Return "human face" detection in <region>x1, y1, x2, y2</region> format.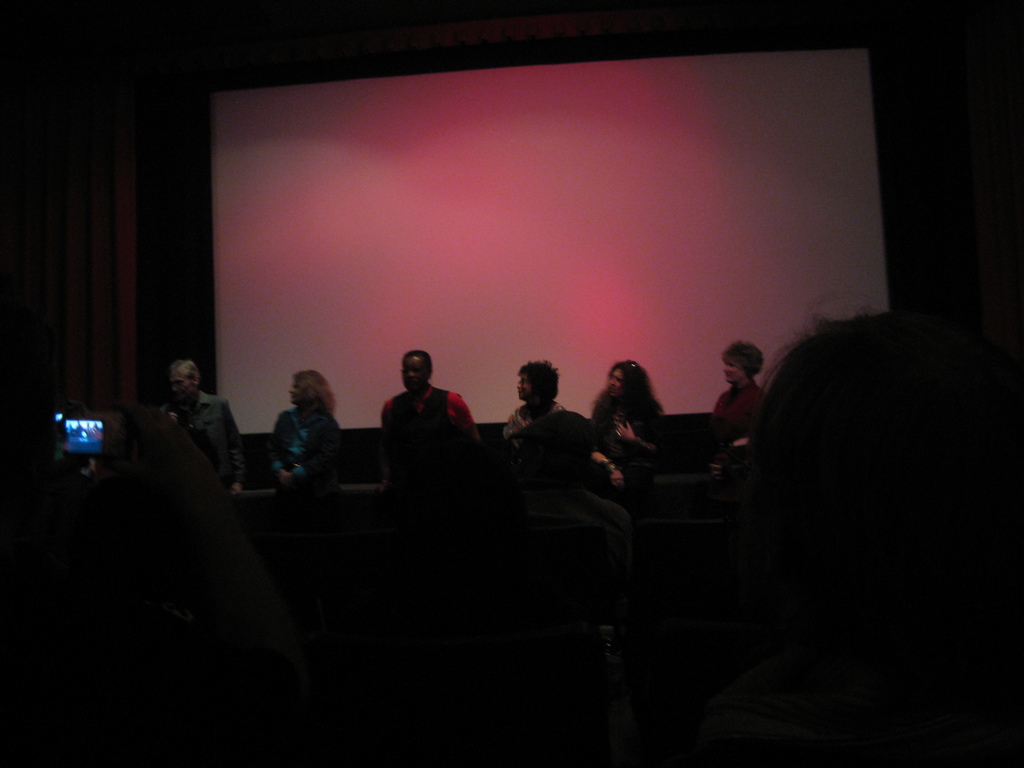
<region>607, 368, 624, 399</region>.
